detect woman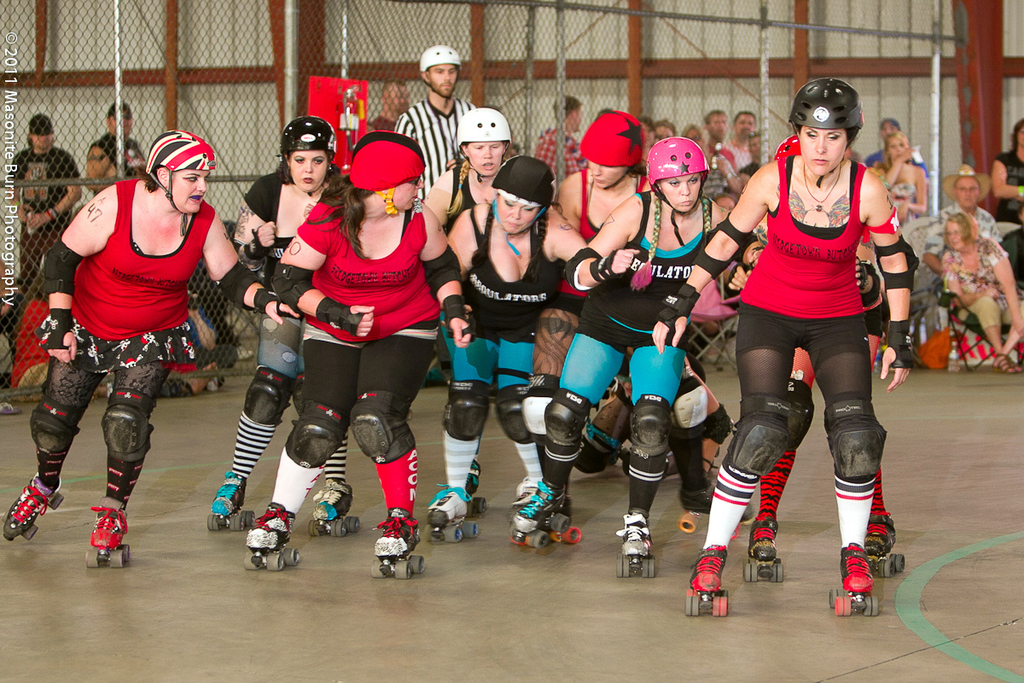
{"x1": 976, "y1": 112, "x2": 1023, "y2": 283}
